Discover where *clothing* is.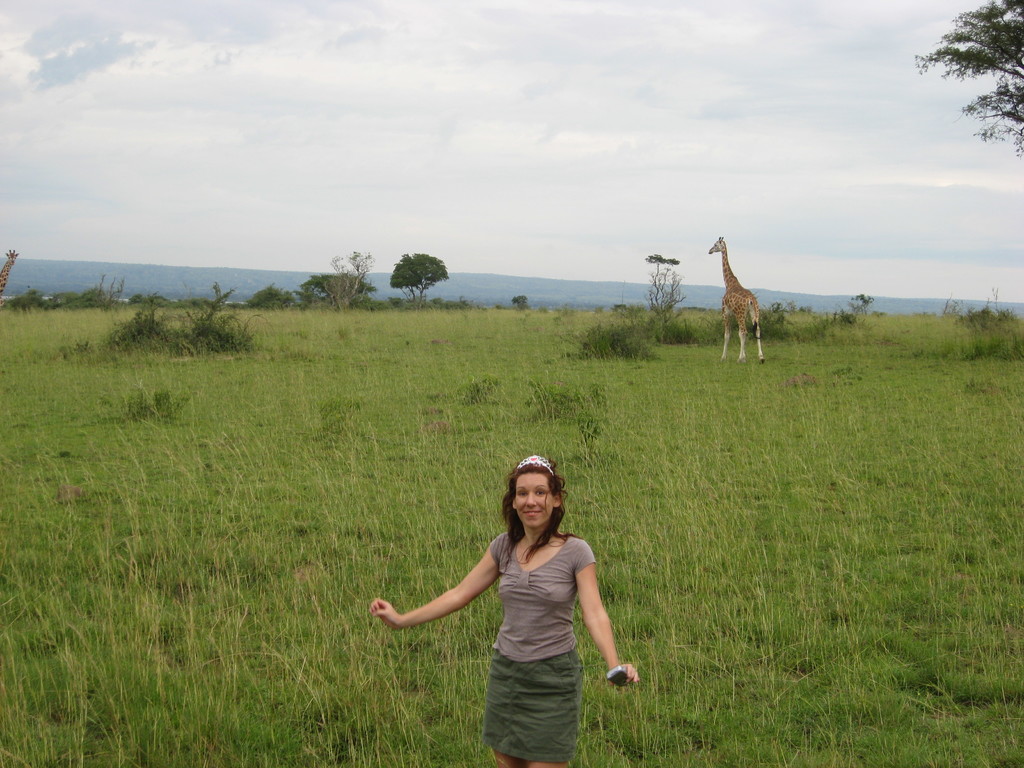
Discovered at l=436, t=509, r=613, b=728.
